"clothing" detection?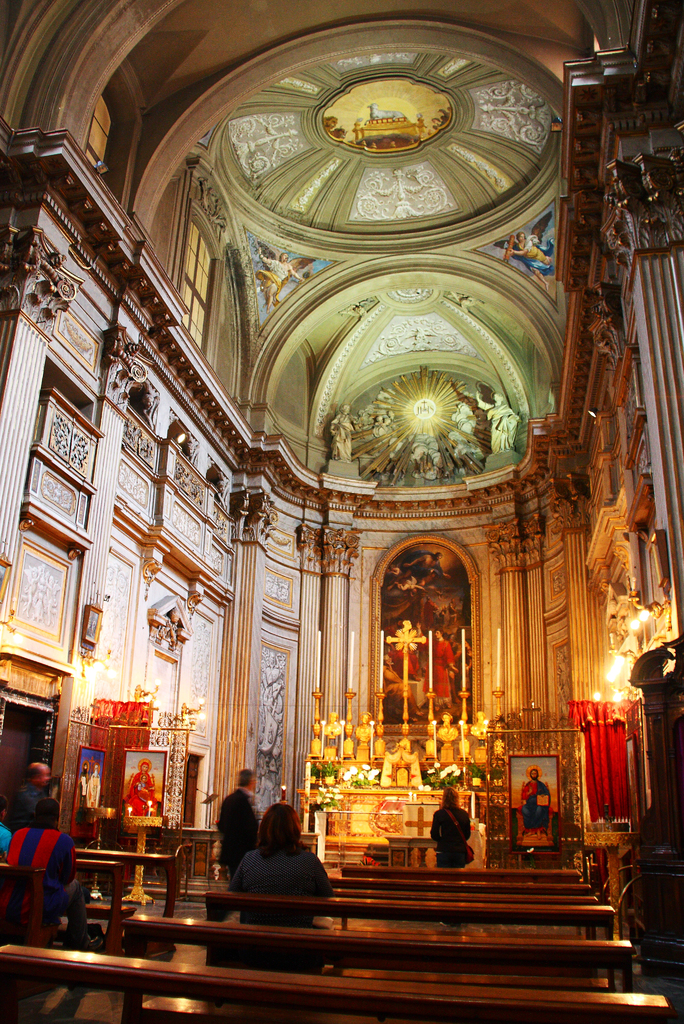
x1=428, y1=807, x2=473, y2=868
